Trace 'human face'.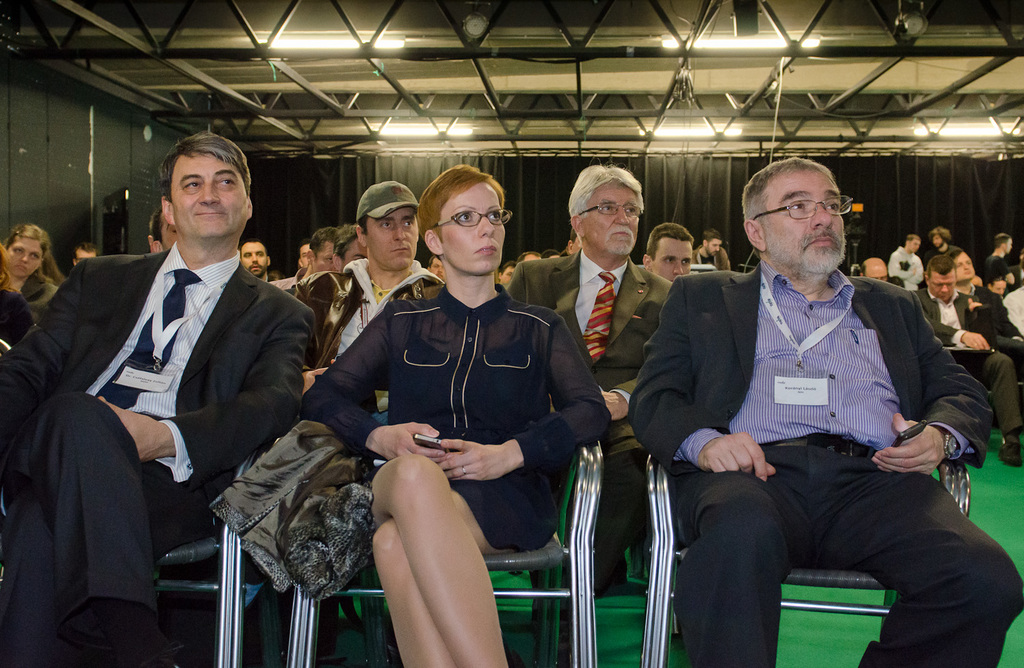
Traced to {"left": 343, "top": 238, "right": 369, "bottom": 268}.
